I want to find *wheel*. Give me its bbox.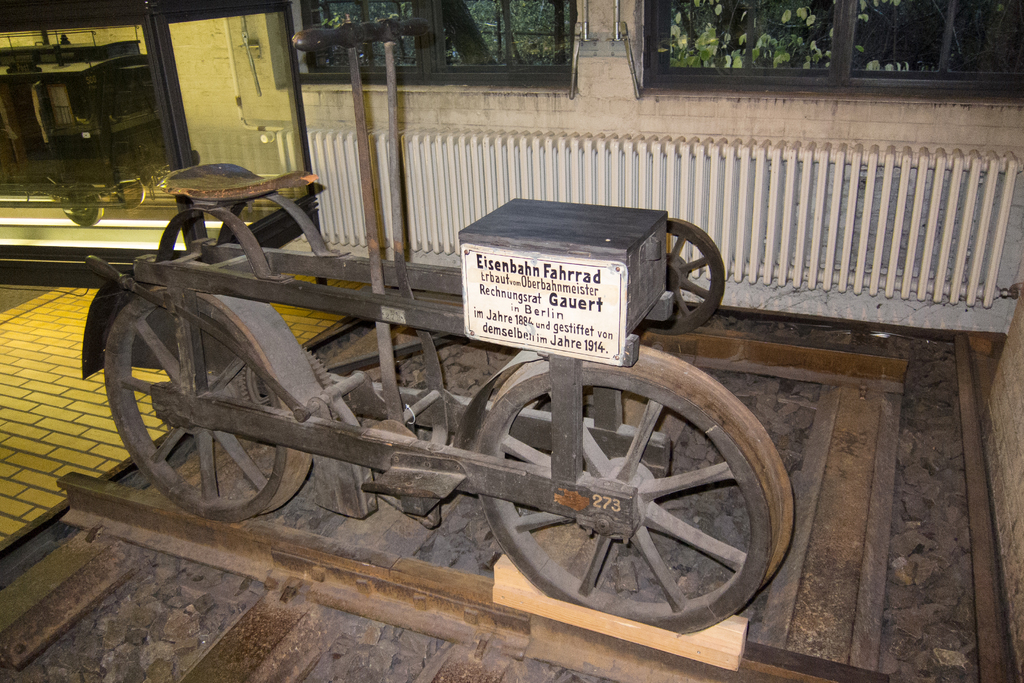
{"x1": 61, "y1": 185, "x2": 104, "y2": 229}.
